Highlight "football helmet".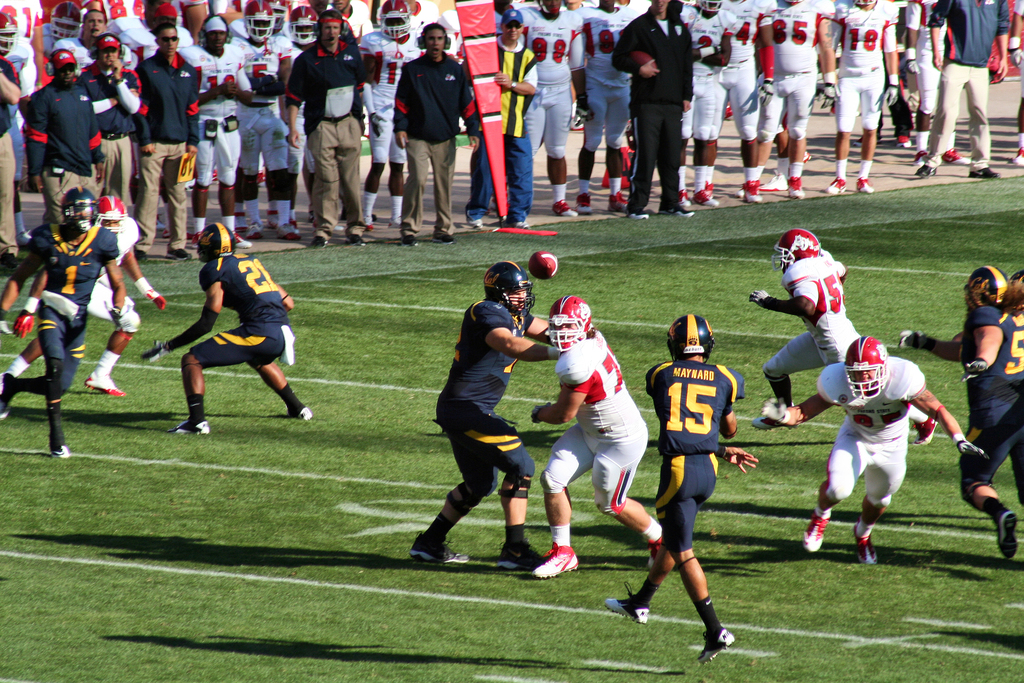
Highlighted region: region(238, 1, 279, 56).
